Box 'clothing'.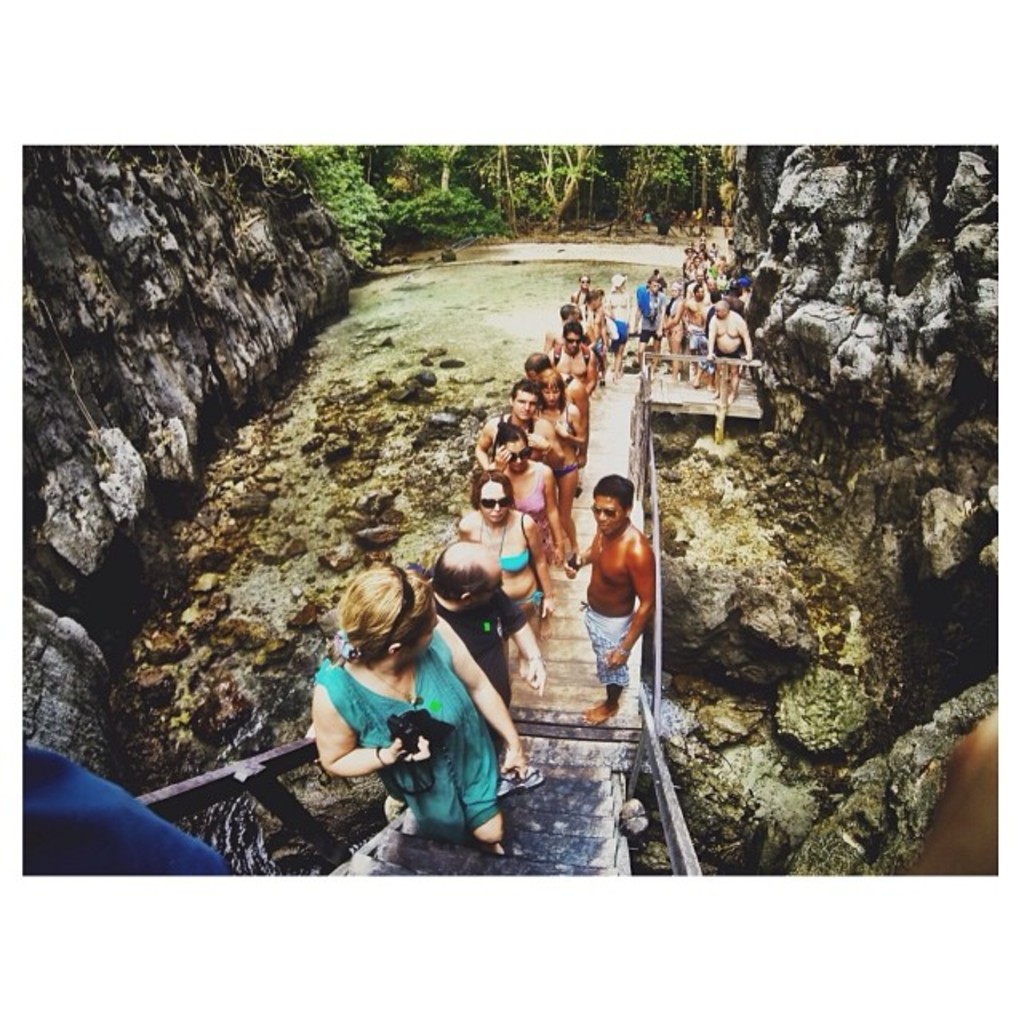
pyautogui.locateOnScreen(493, 523, 541, 581).
